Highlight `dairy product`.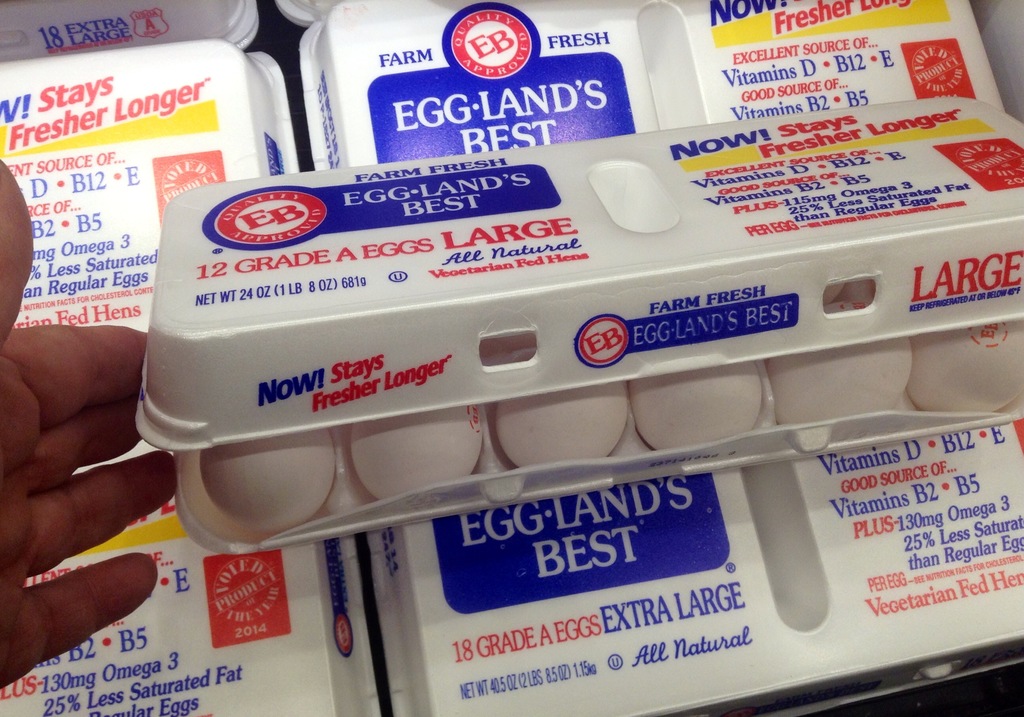
Highlighted region: (left=913, top=297, right=1023, bottom=428).
